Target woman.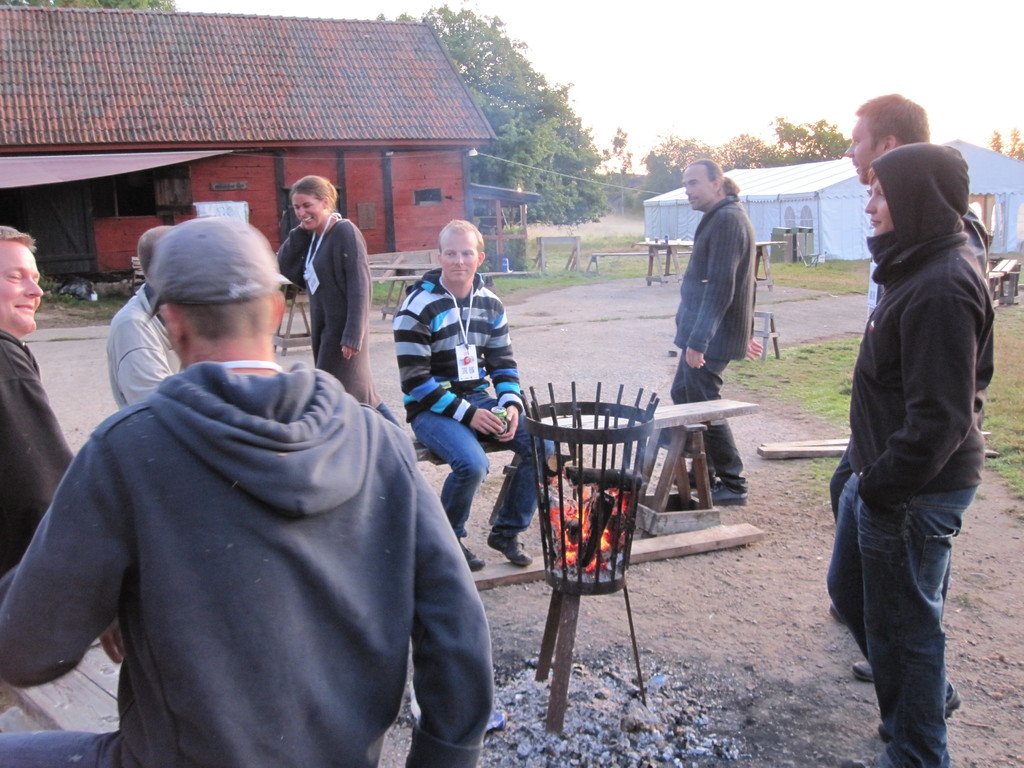
Target region: (276, 177, 401, 427).
